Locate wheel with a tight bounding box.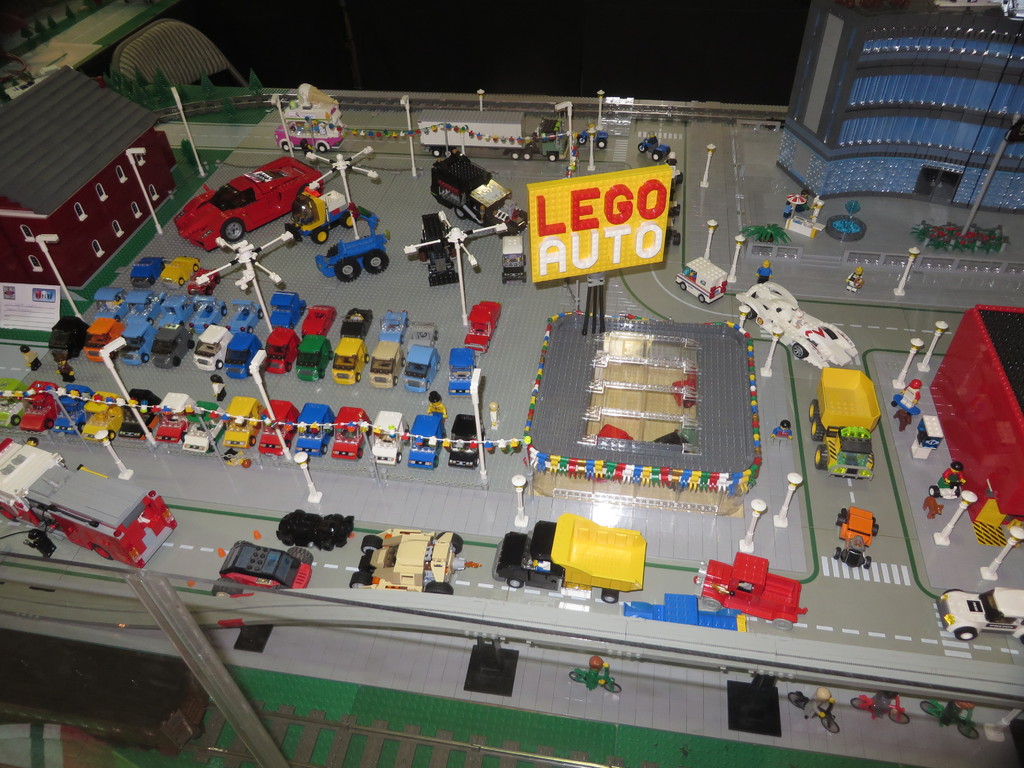
l=435, t=330, r=438, b=342.
